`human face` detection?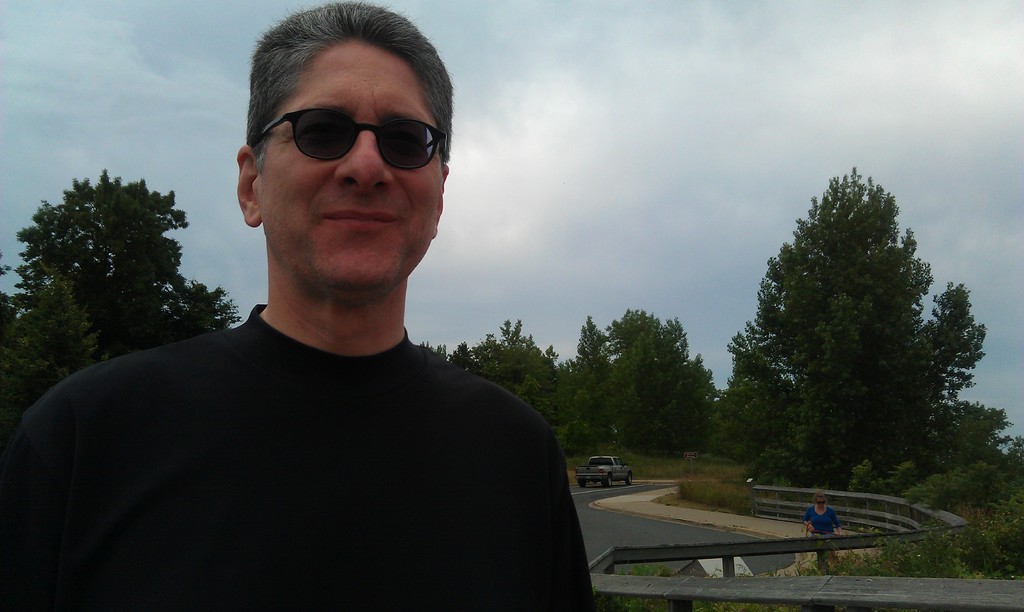
l=254, t=33, r=445, b=290
